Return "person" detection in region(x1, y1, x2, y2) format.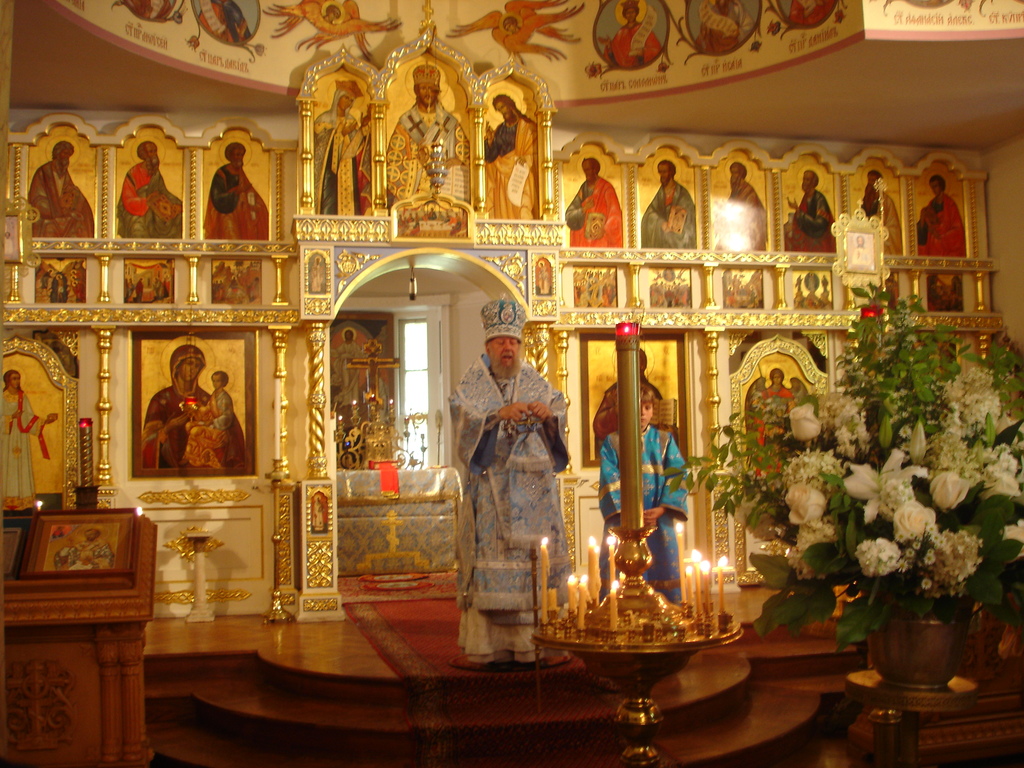
region(856, 168, 902, 260).
